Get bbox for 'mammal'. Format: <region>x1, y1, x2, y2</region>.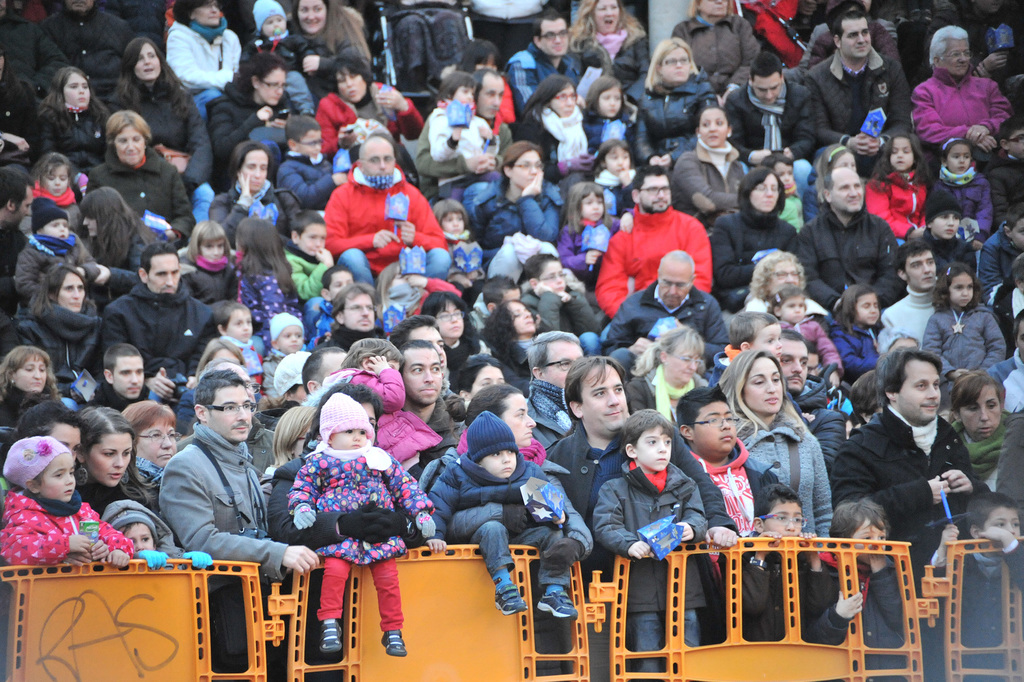
<region>289, 384, 458, 668</region>.
